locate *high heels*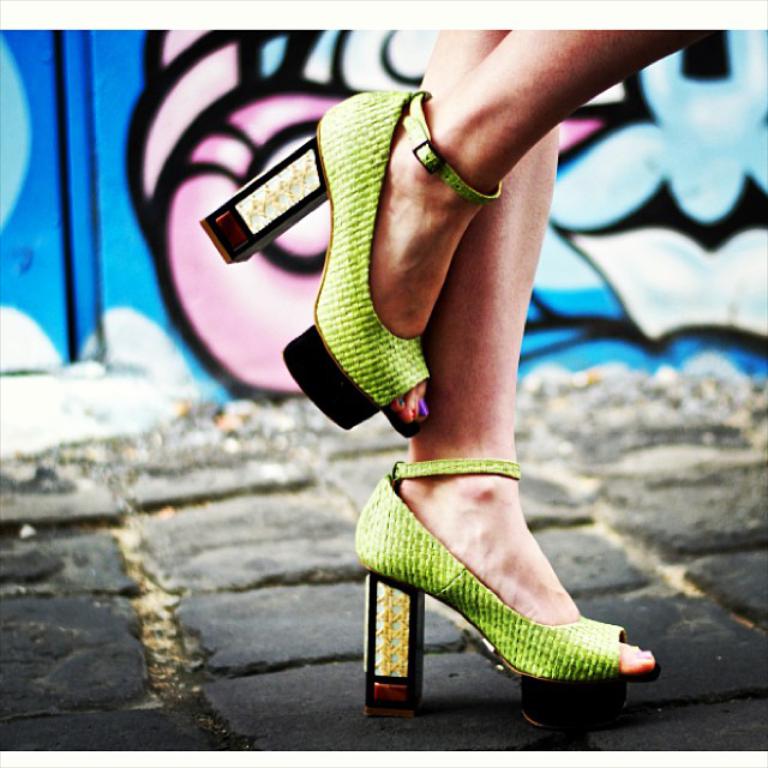
rect(196, 91, 505, 437)
